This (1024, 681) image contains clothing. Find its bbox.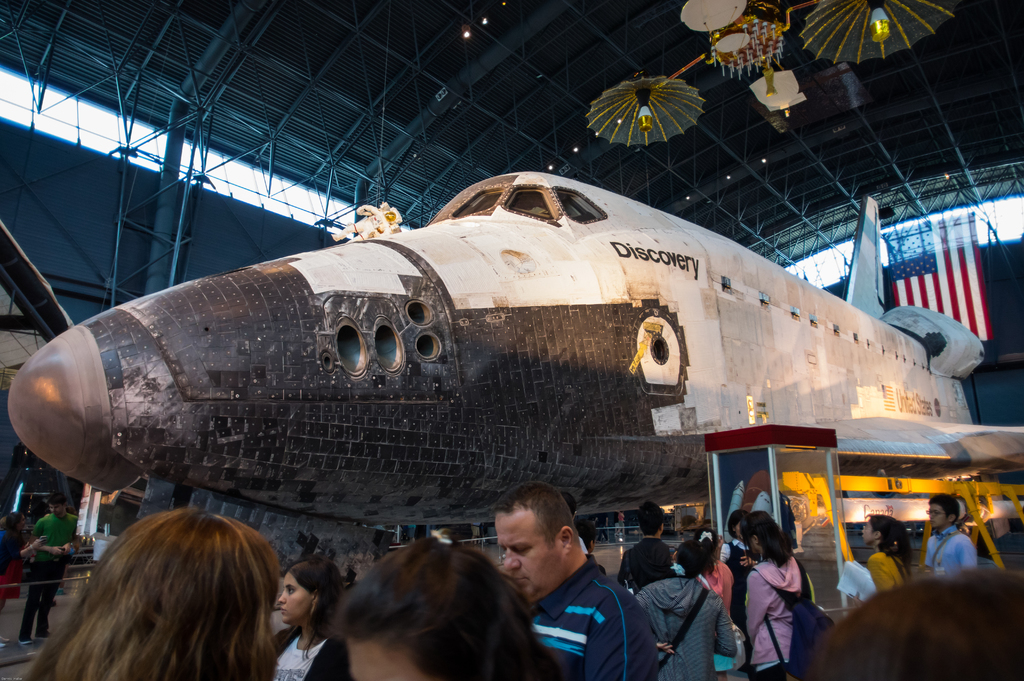
select_region(924, 529, 976, 577).
